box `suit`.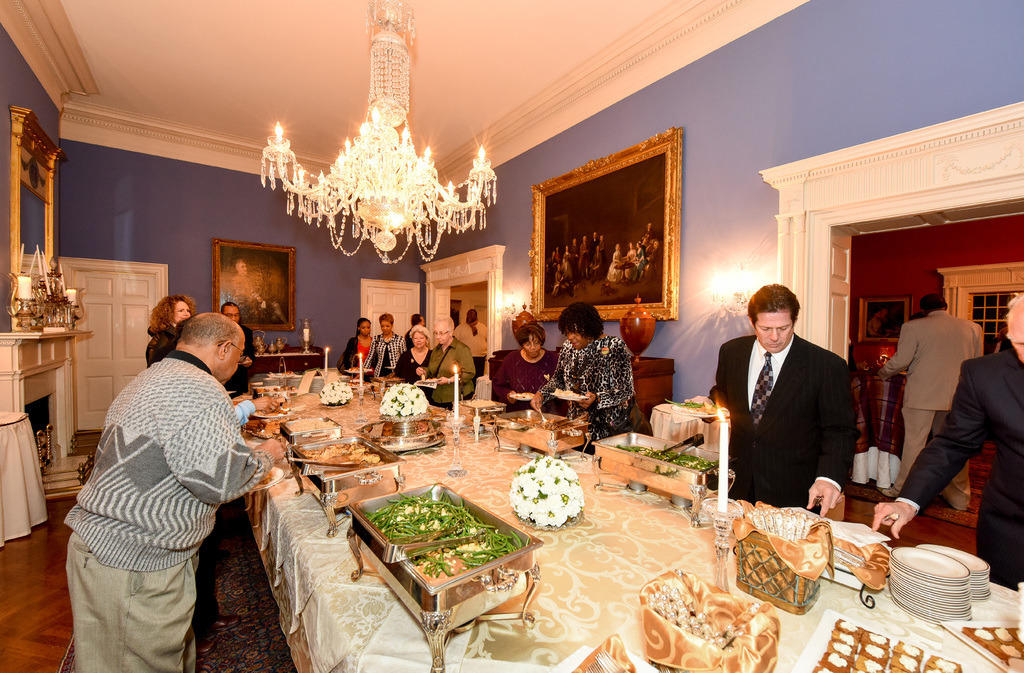
x1=221 y1=325 x2=259 y2=394.
